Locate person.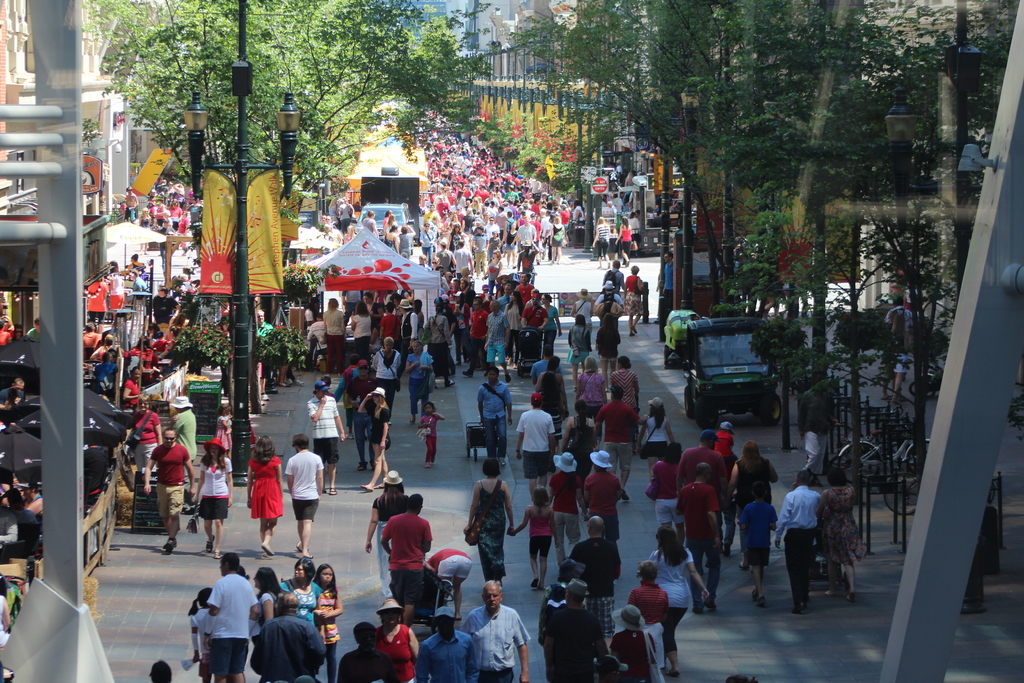
Bounding box: 339,472,527,682.
